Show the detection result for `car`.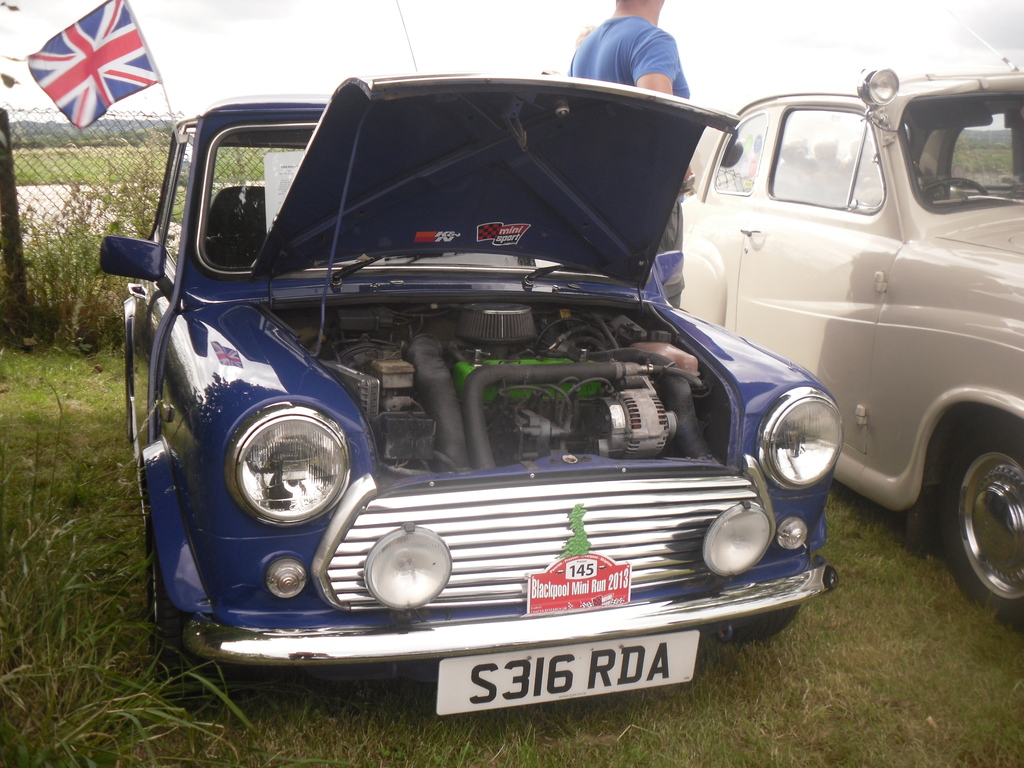
<bbox>97, 73, 838, 715</bbox>.
